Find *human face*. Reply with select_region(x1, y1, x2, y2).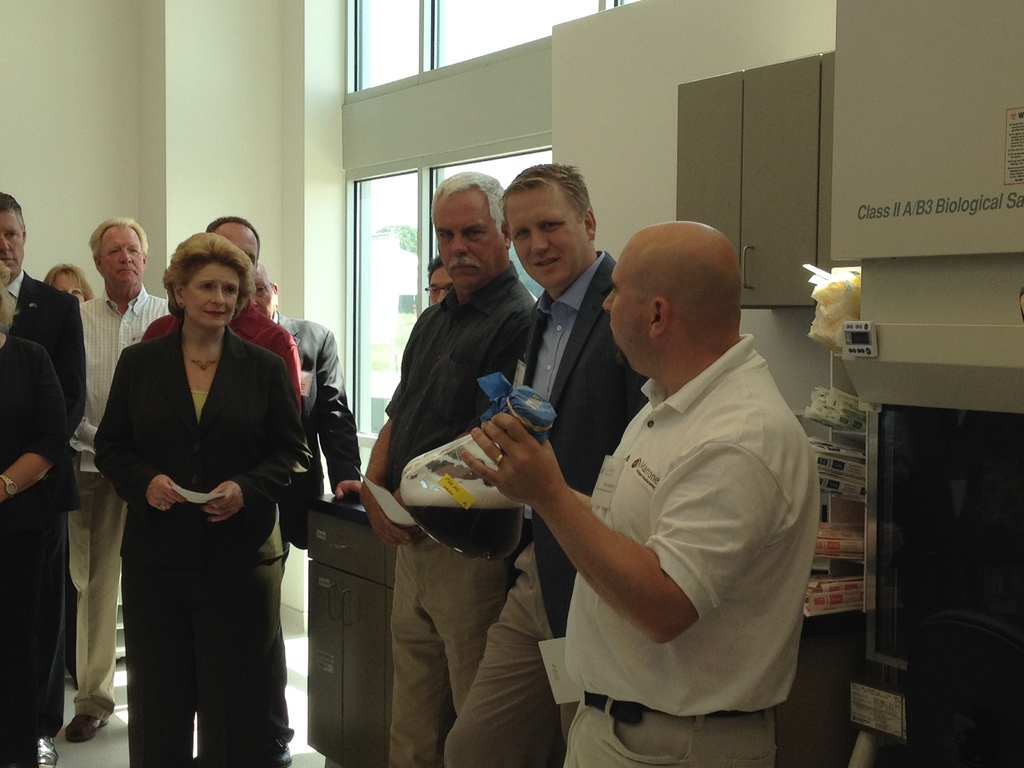
select_region(104, 227, 142, 284).
